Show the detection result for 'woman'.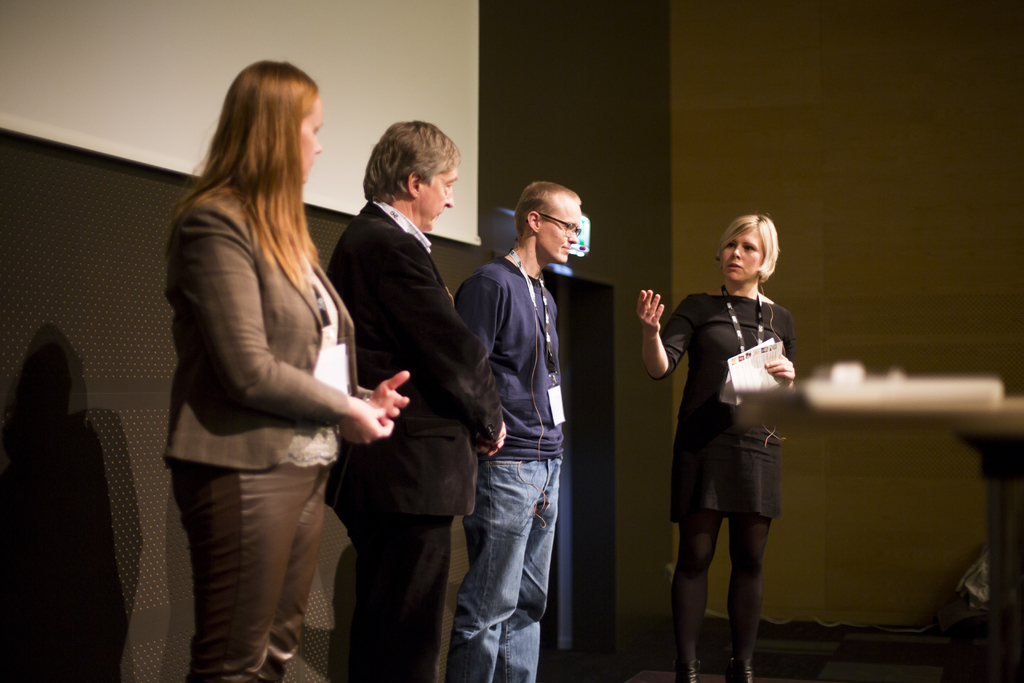
bbox=(659, 218, 805, 673).
